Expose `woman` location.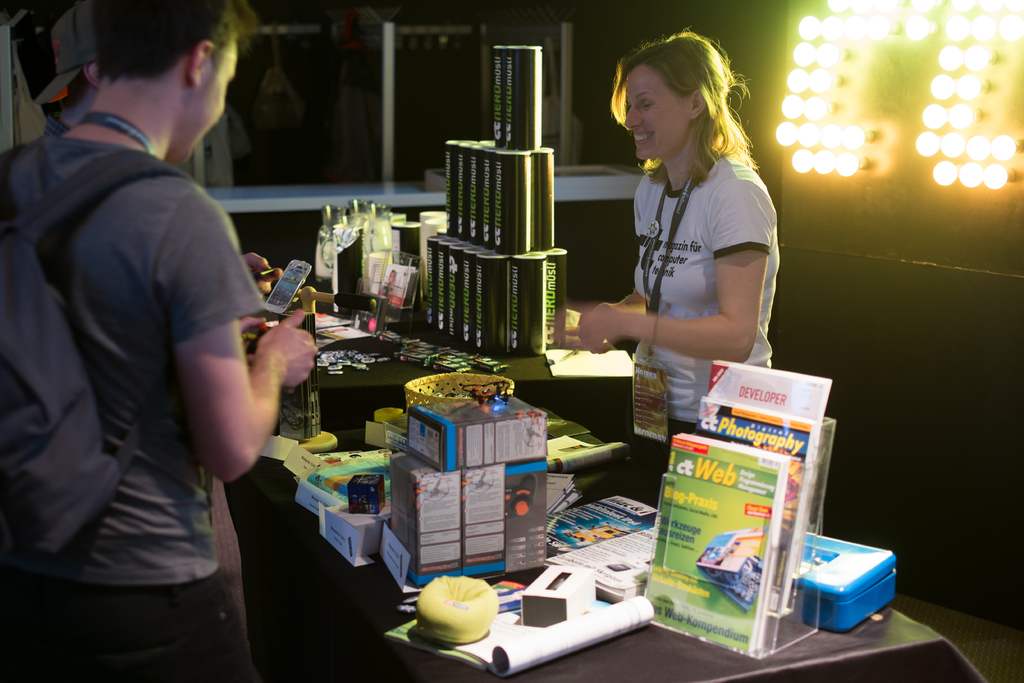
Exposed at {"x1": 576, "y1": 31, "x2": 792, "y2": 503}.
